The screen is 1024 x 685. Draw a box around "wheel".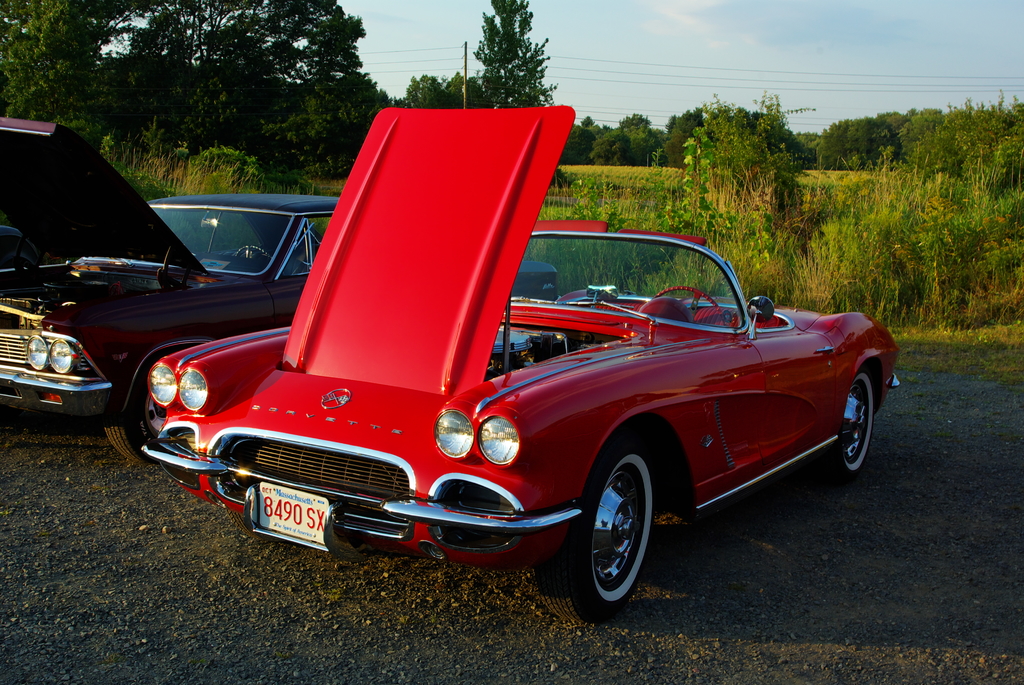
571 455 664 615.
